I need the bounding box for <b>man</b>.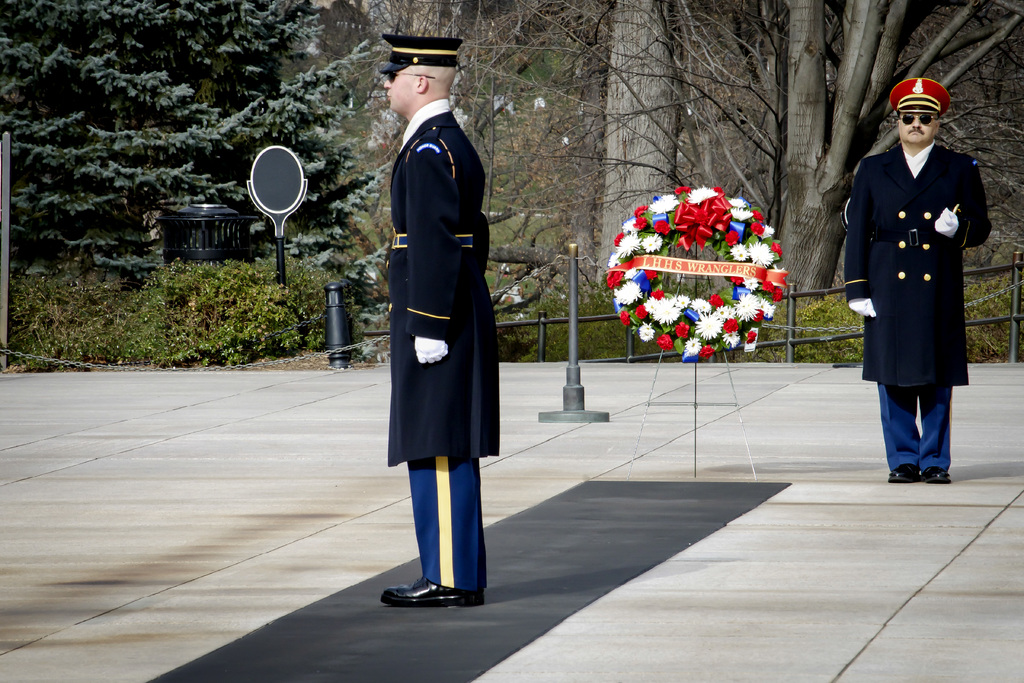
Here it is: region(843, 78, 989, 486).
